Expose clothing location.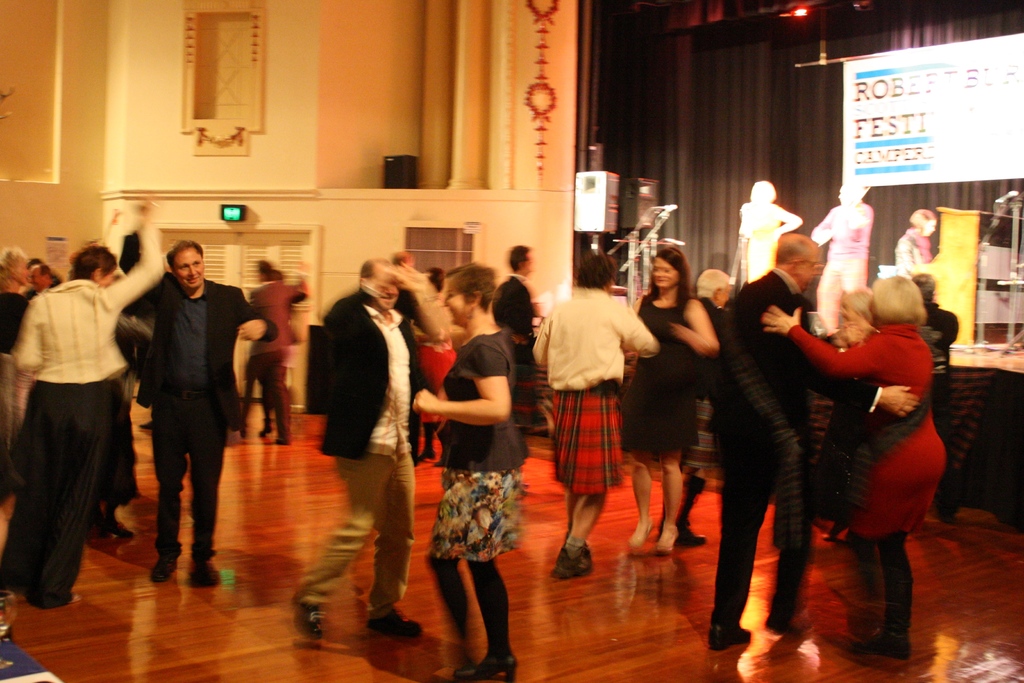
Exposed at box=[127, 277, 275, 562].
